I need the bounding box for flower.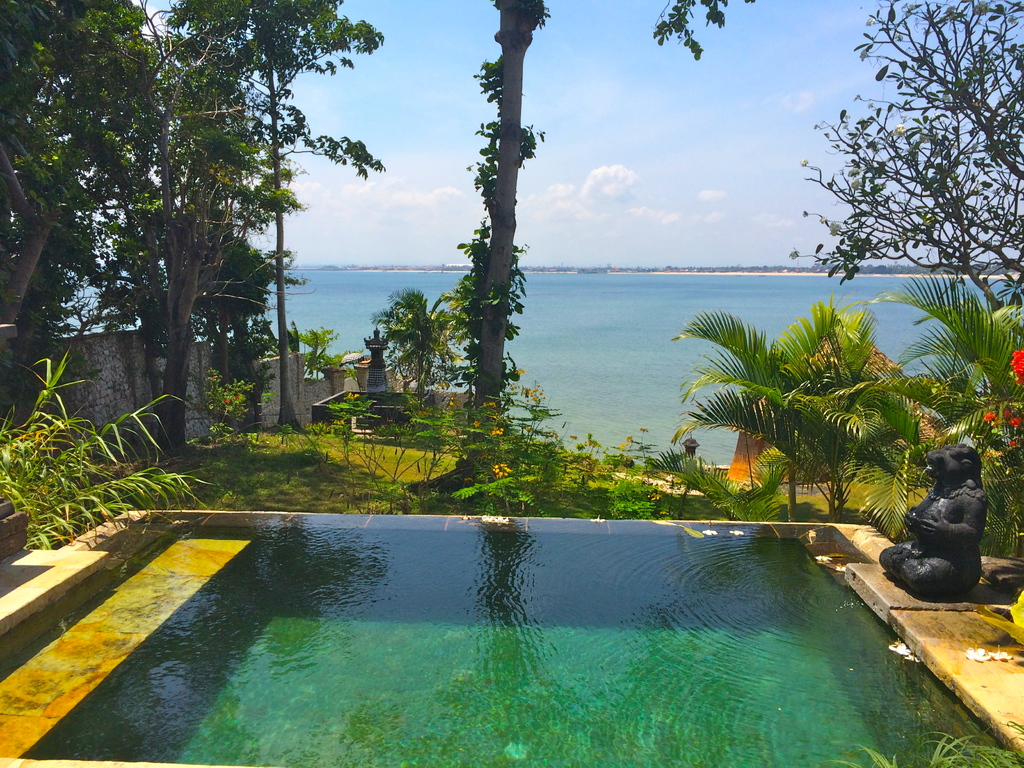
Here it is: pyautogui.locateOnScreen(863, 19, 876, 26).
